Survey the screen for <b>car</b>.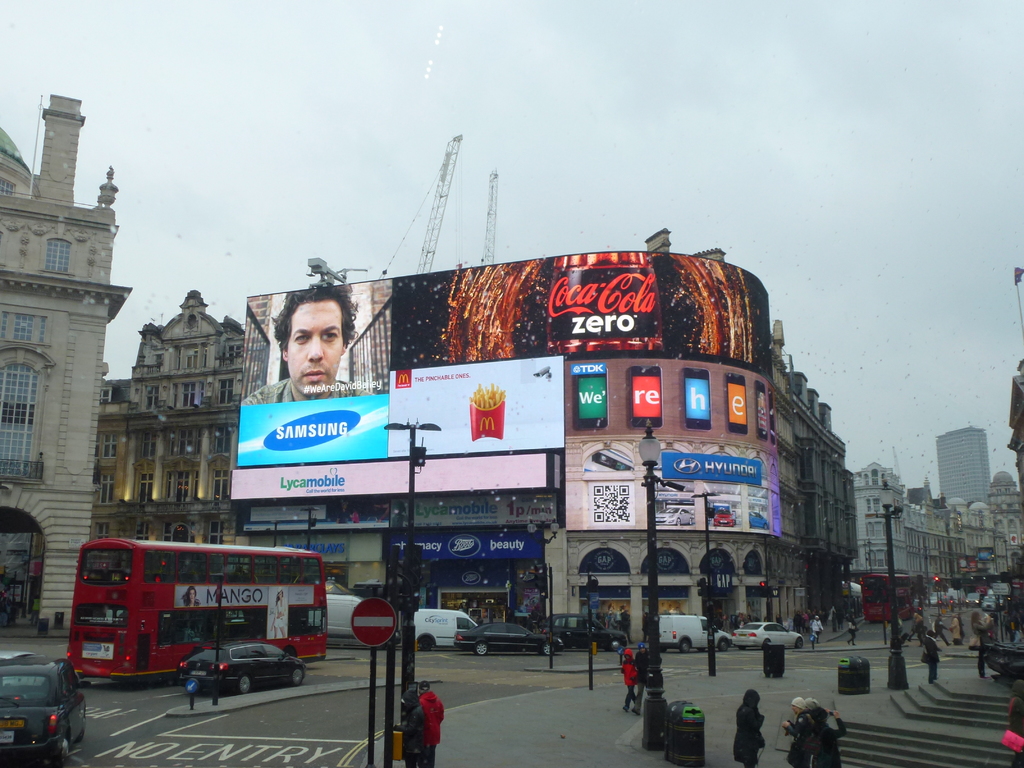
Survey found: pyautogui.locateOnScreen(535, 615, 630, 650).
